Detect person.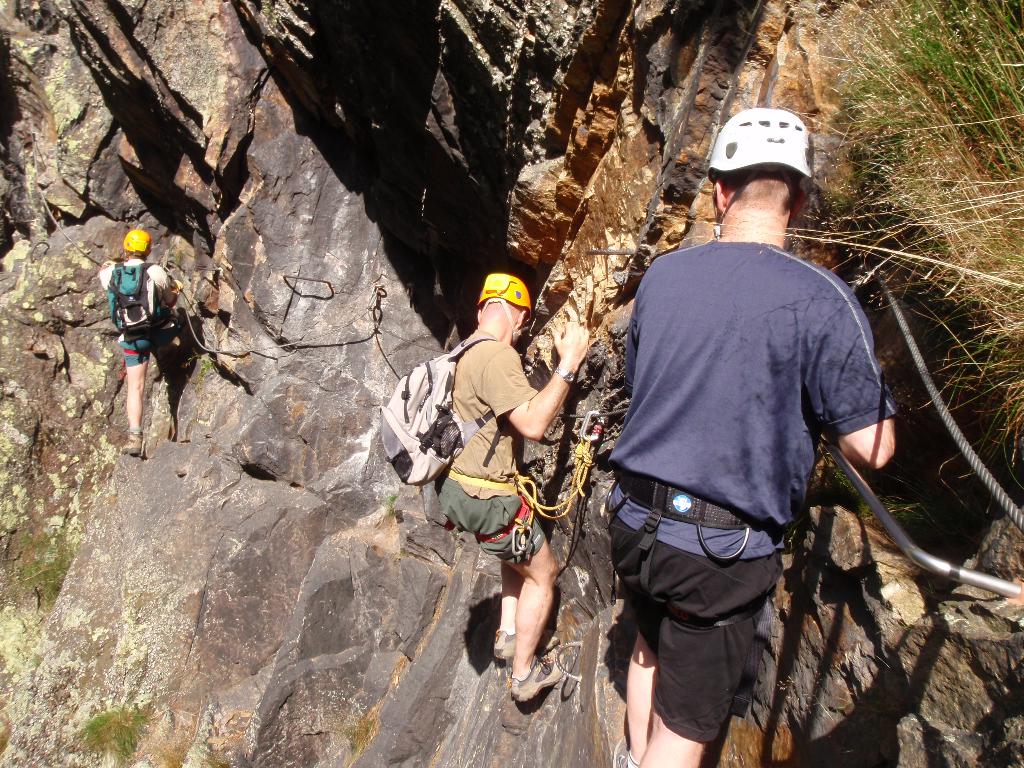
Detected at left=100, top=220, right=209, bottom=472.
